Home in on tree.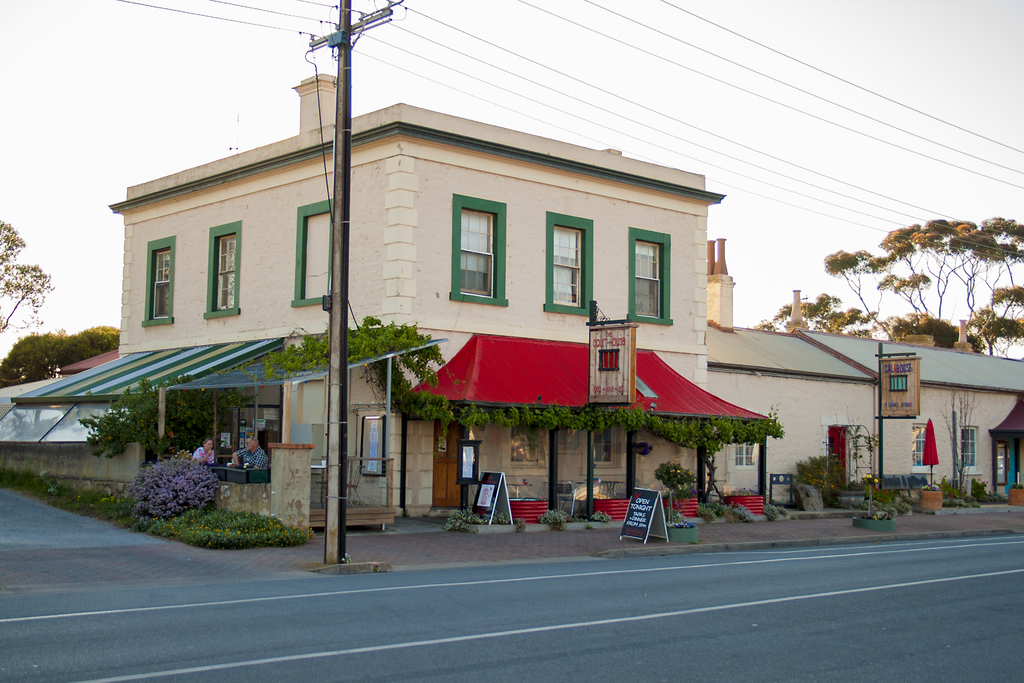
Homed in at detection(0, 219, 60, 342).
